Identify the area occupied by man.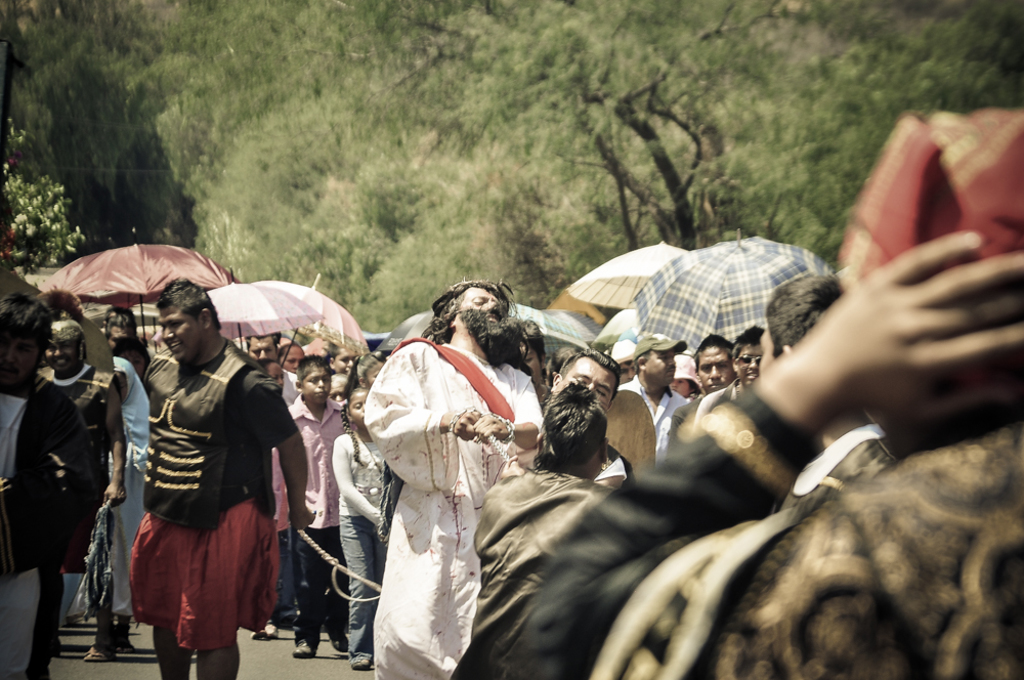
Area: {"x1": 245, "y1": 329, "x2": 300, "y2": 402}.
